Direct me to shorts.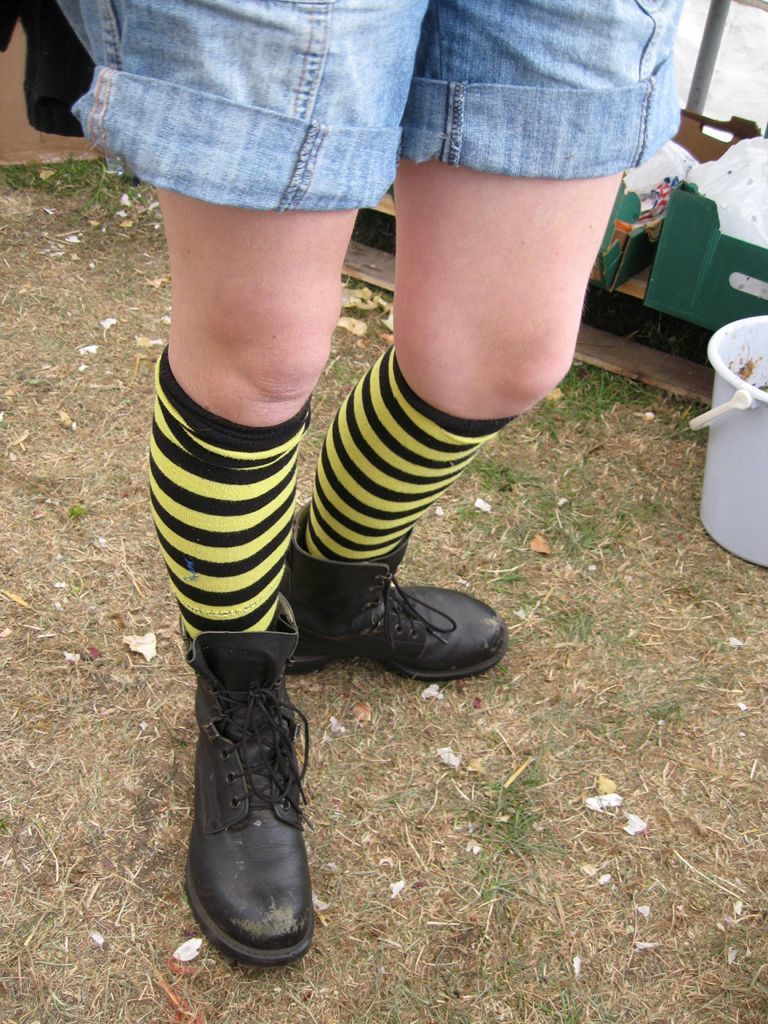
Direction: {"left": 78, "top": 33, "right": 665, "bottom": 225}.
